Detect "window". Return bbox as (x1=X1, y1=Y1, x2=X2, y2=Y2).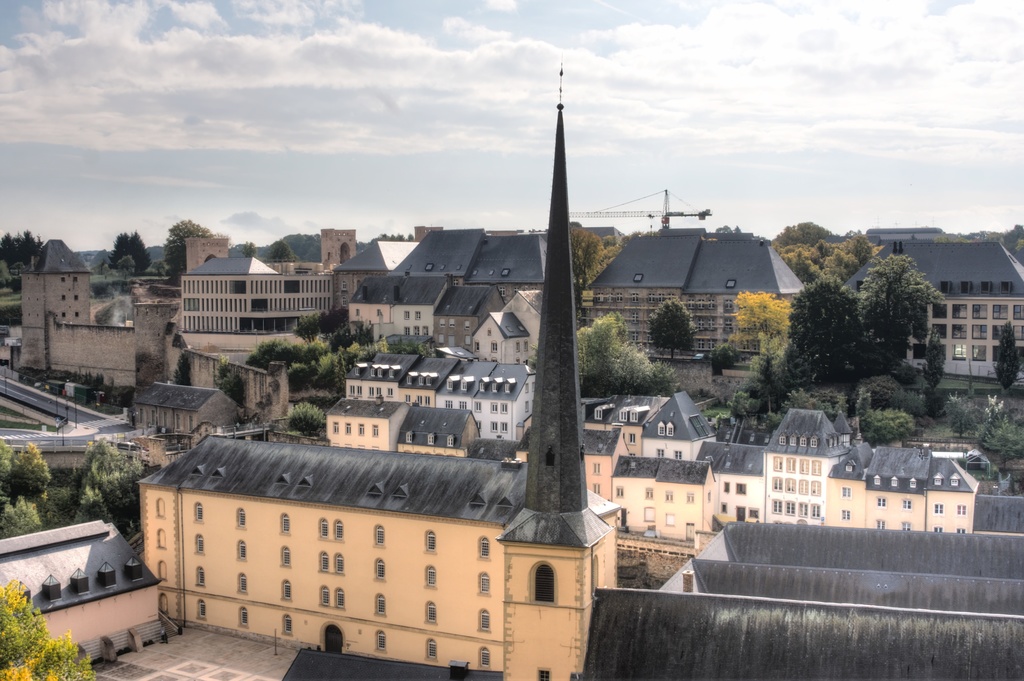
(x1=415, y1=310, x2=423, y2=321).
